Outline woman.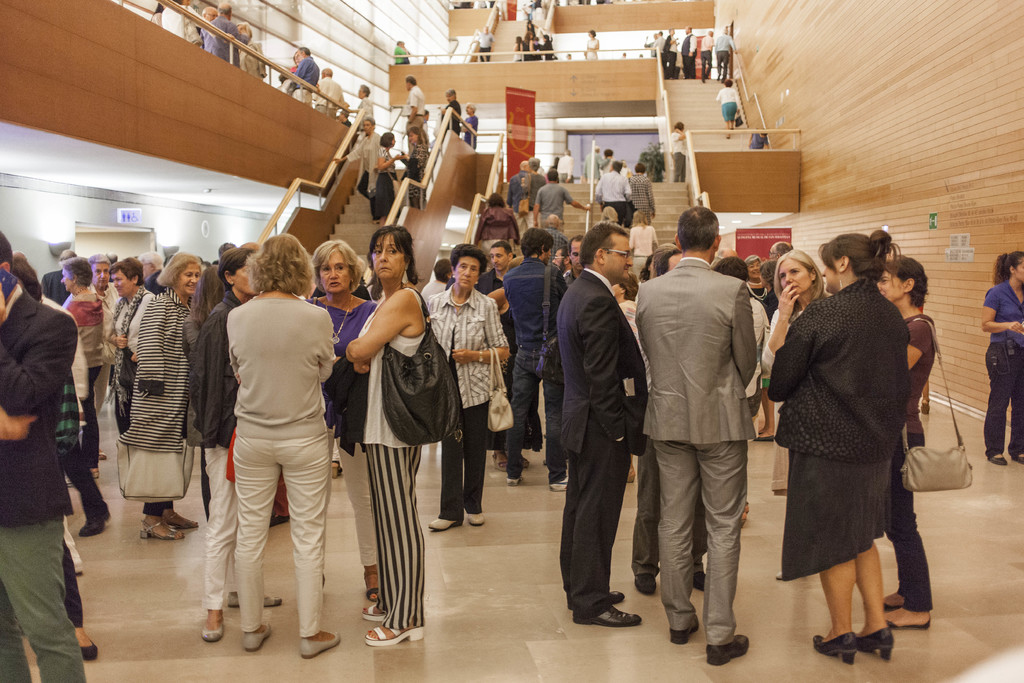
Outline: <bbox>345, 227, 438, 646</bbox>.
